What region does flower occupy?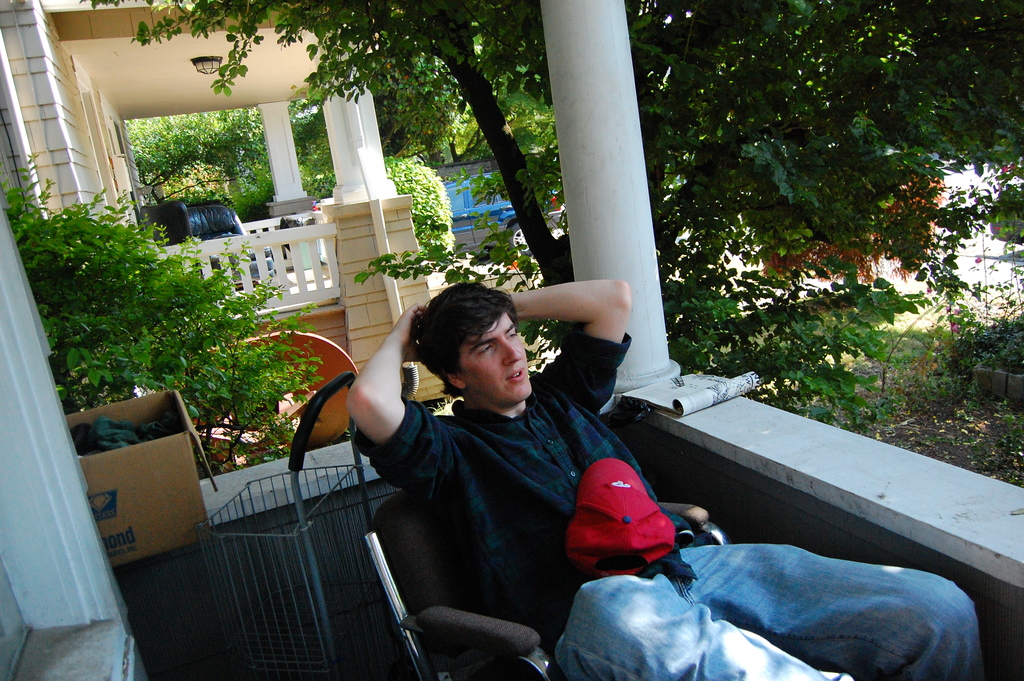
x1=547, y1=193, x2=563, y2=211.
